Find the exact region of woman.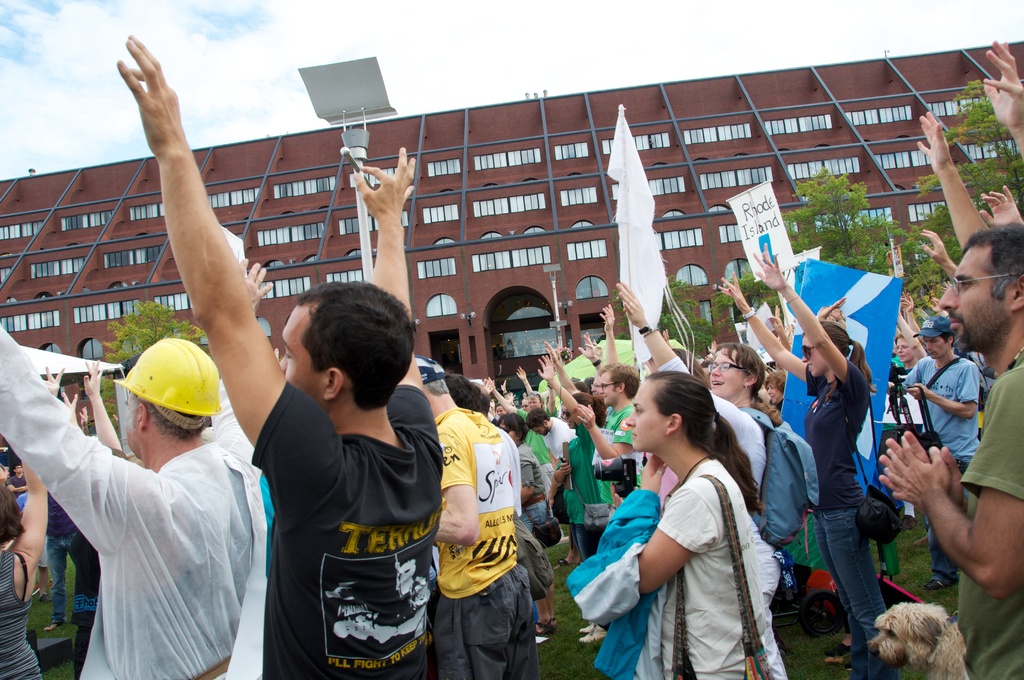
Exact region: 483 382 555 636.
